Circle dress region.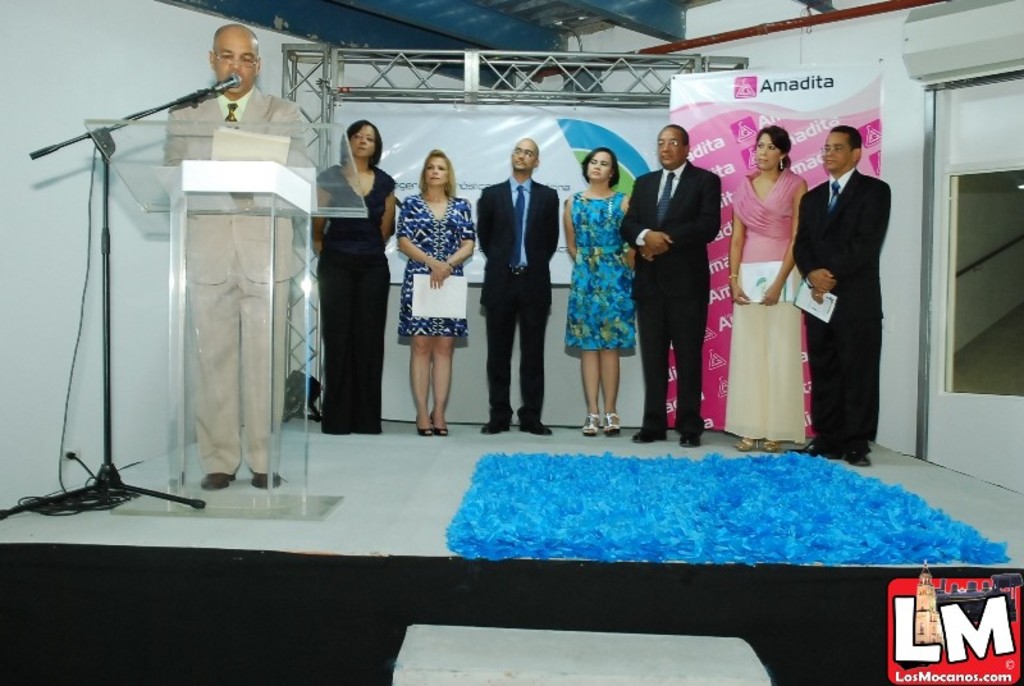
Region: crop(394, 201, 475, 344).
